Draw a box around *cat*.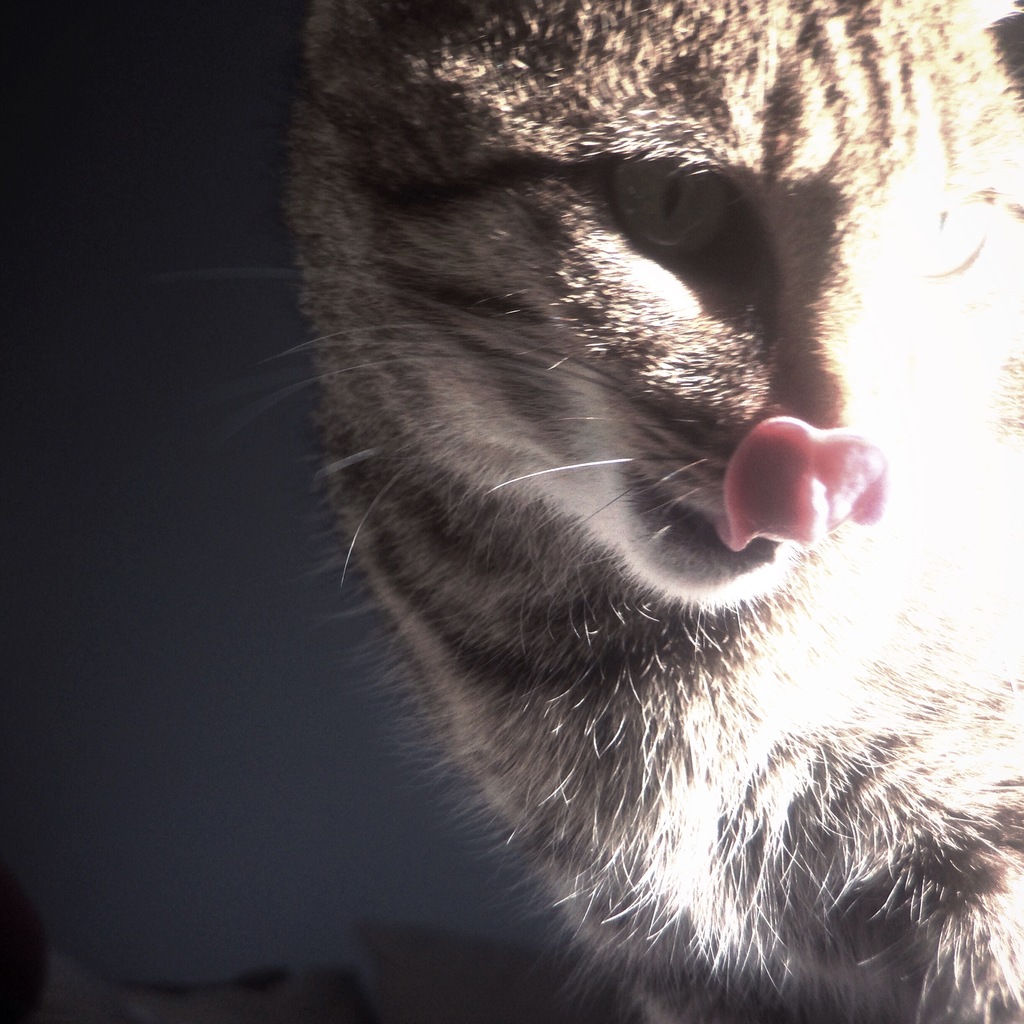
rect(151, 1, 1023, 1023).
